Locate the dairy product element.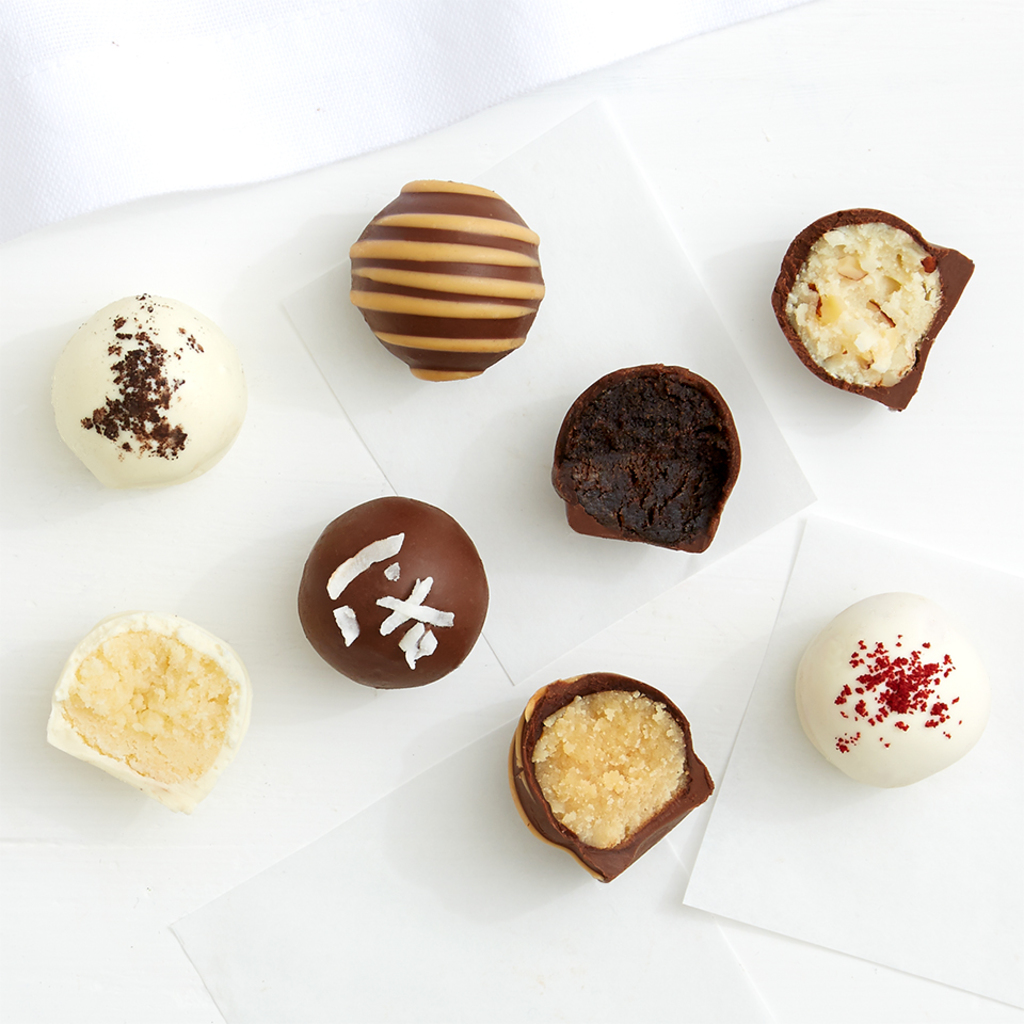
Element bbox: (left=548, top=365, right=751, bottom=555).
